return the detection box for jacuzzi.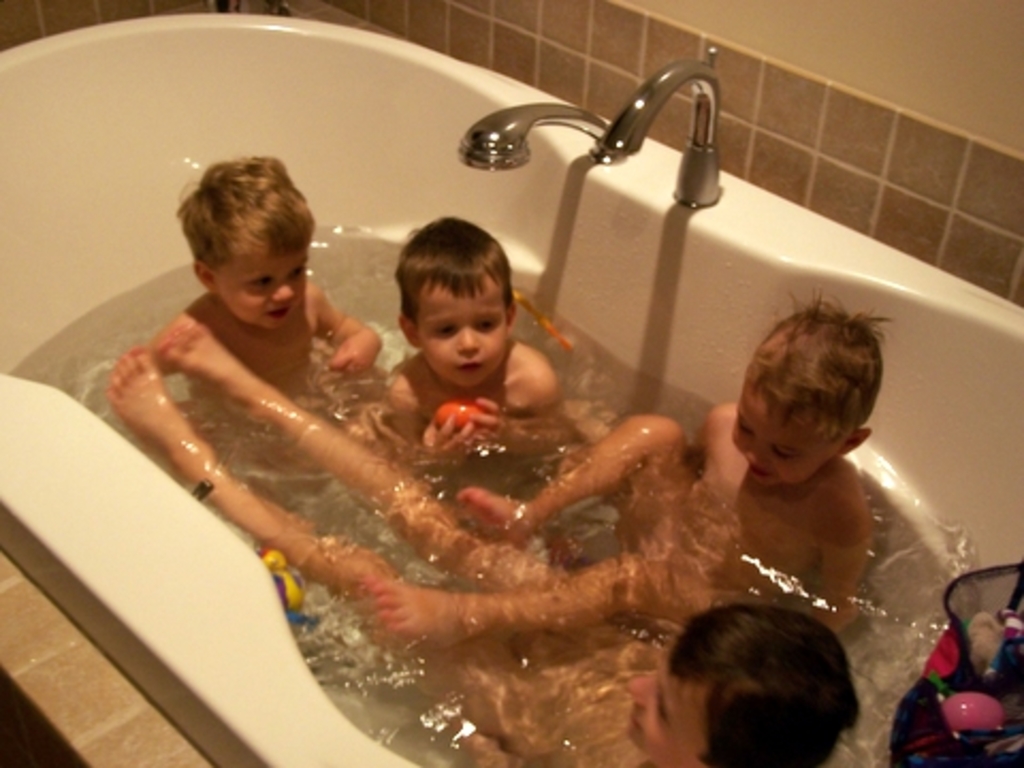
0:6:1022:766.
